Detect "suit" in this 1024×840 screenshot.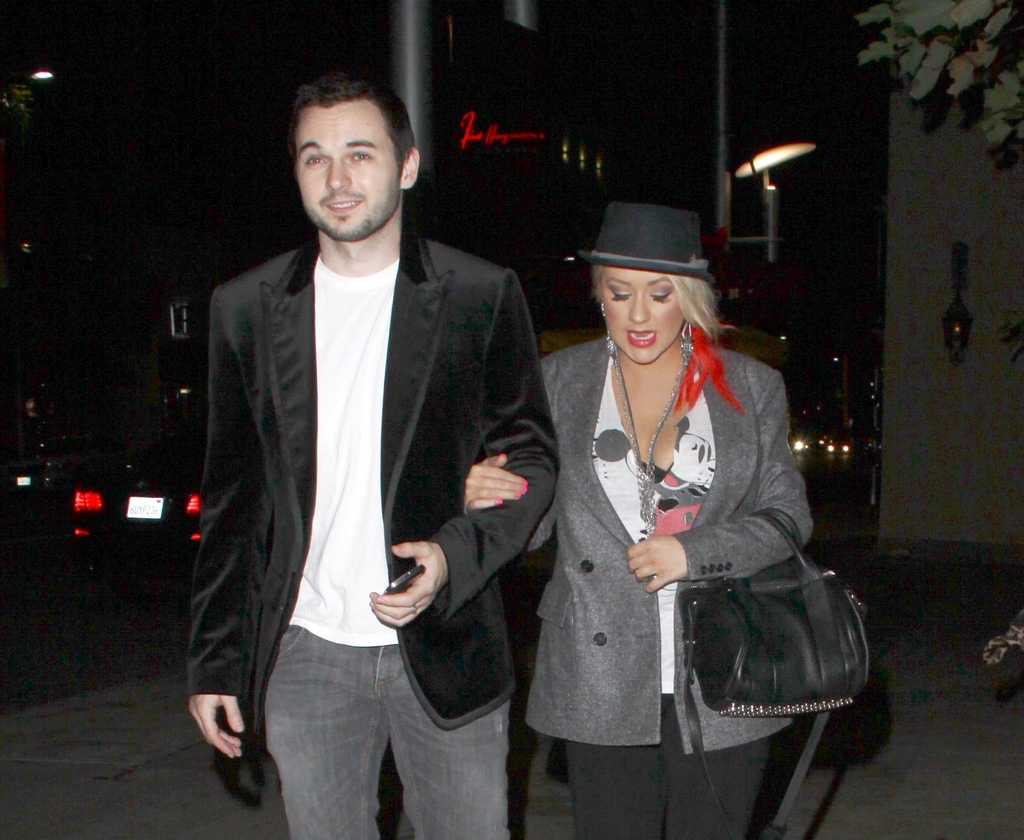
Detection: crop(186, 78, 546, 839).
